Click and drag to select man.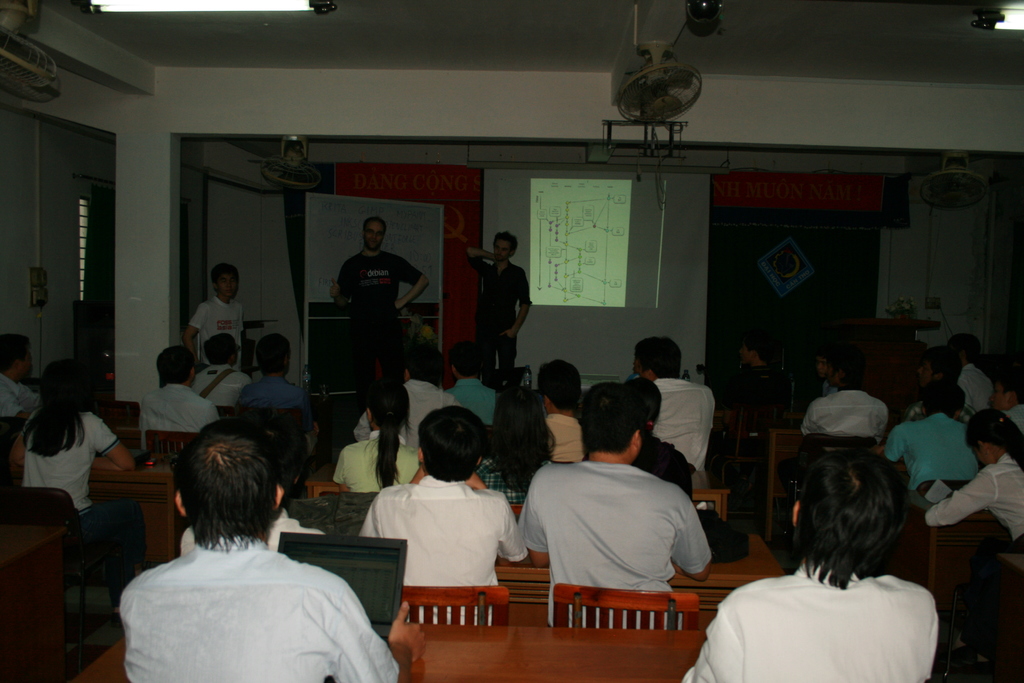
Selection: 680/448/938/682.
